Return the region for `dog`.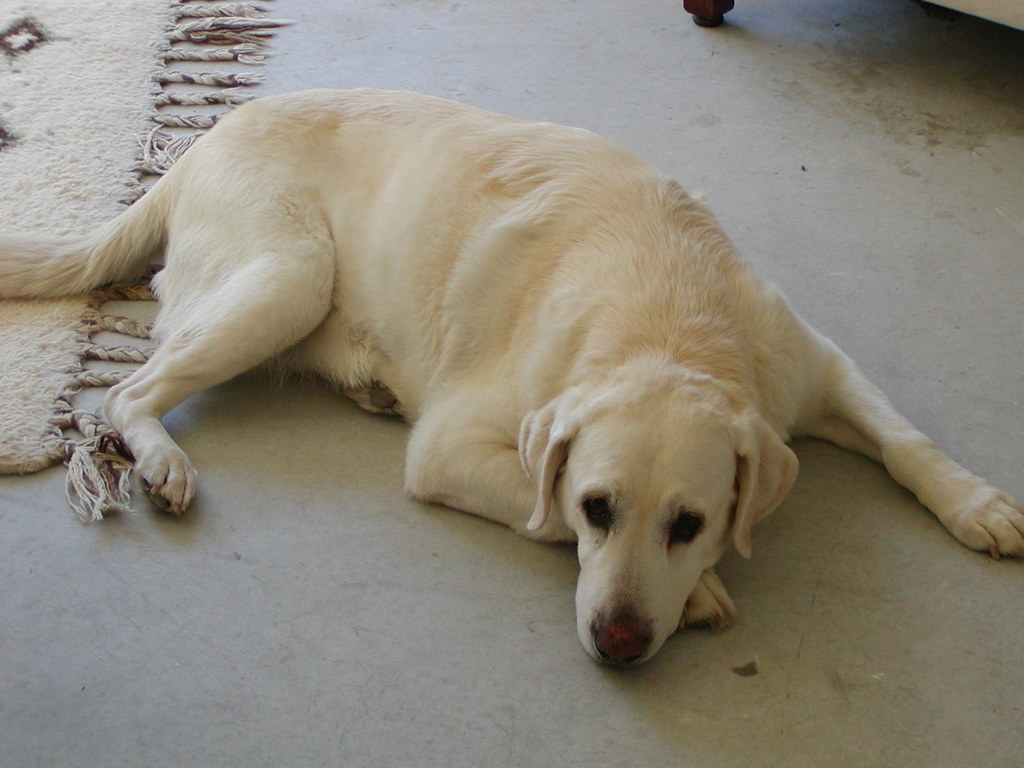
x1=0, y1=85, x2=1023, y2=671.
